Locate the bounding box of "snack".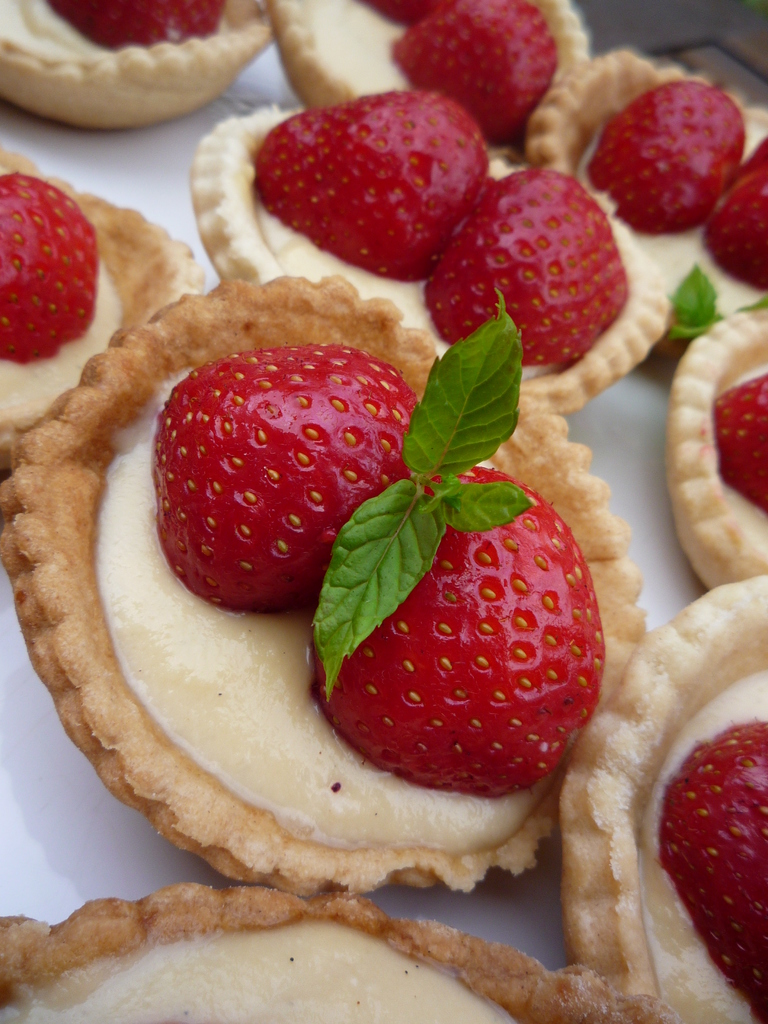
Bounding box: select_region(0, 271, 649, 908).
